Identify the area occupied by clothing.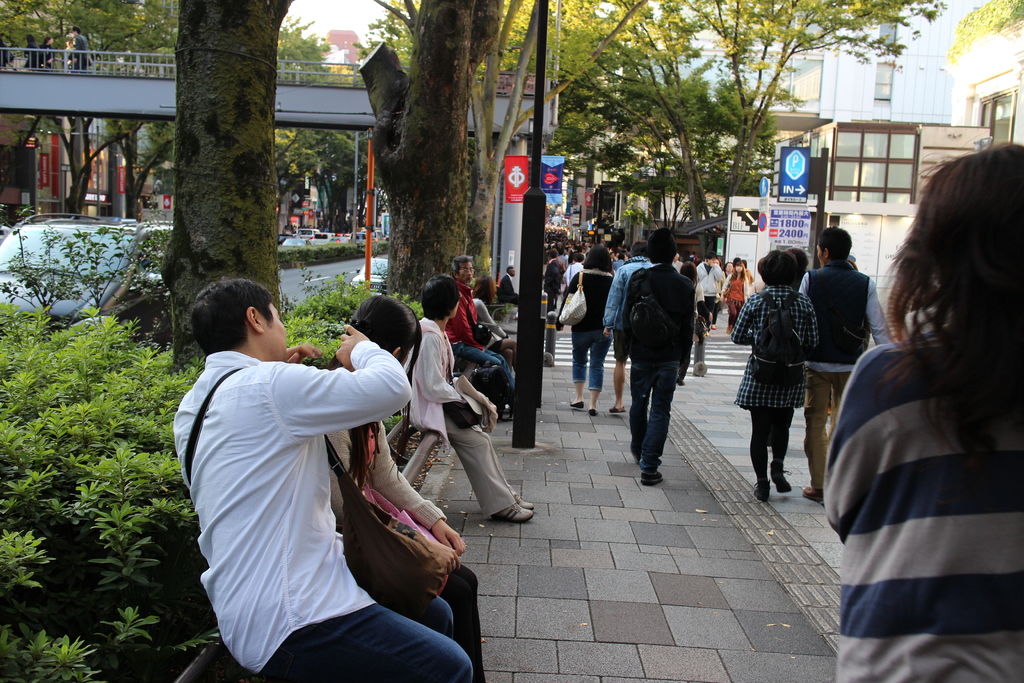
Area: 695 259 716 322.
